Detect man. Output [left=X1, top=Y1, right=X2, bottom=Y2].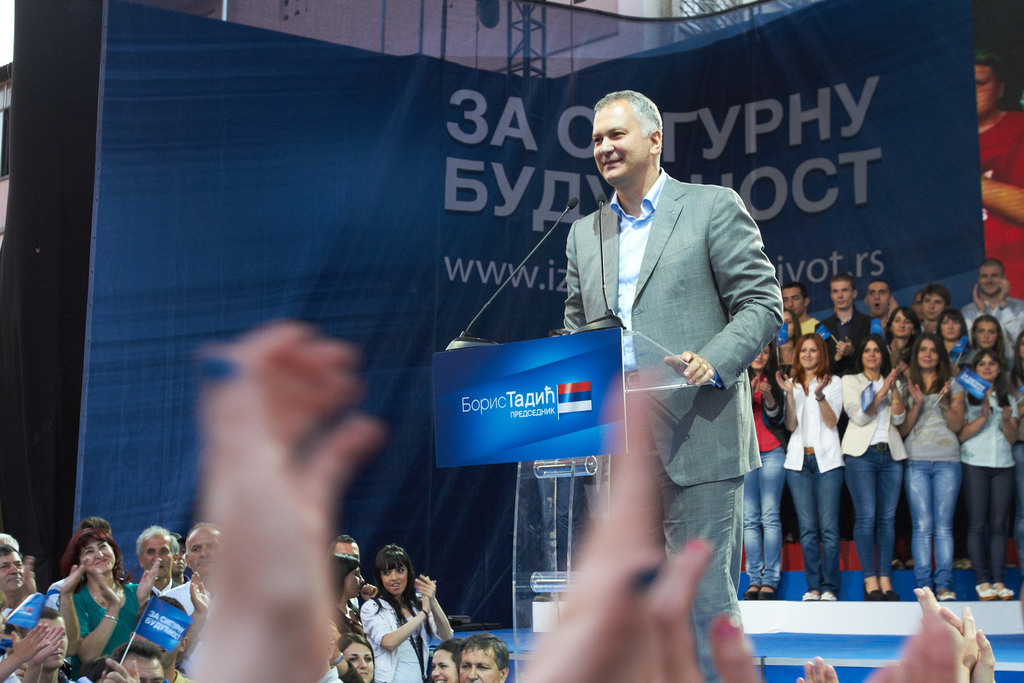
[left=916, top=285, right=955, bottom=337].
